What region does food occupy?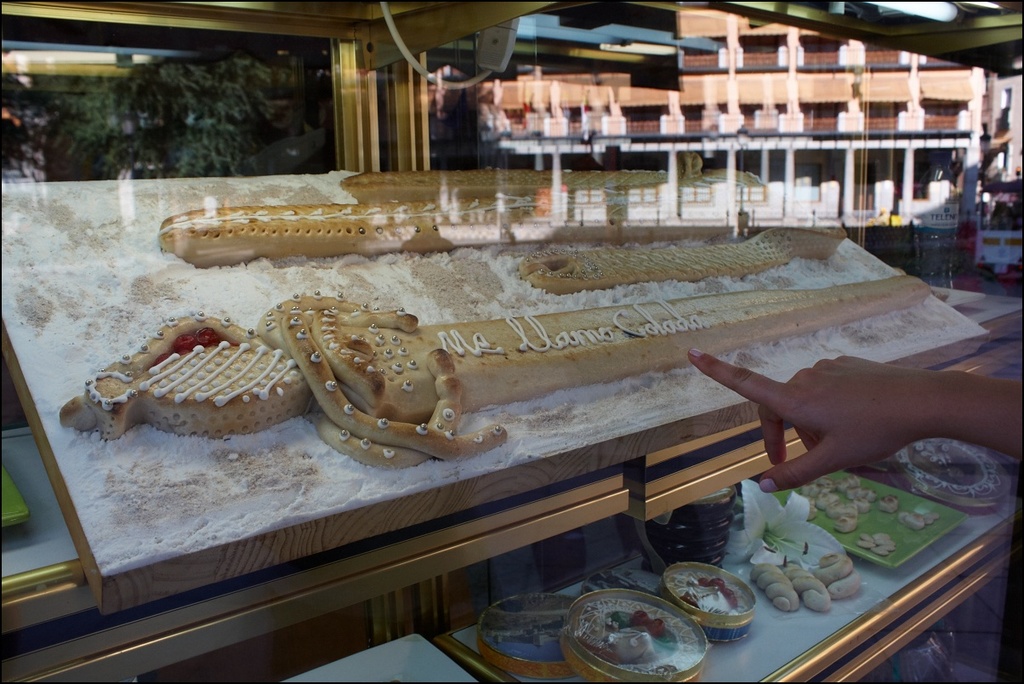
detection(335, 162, 782, 214).
